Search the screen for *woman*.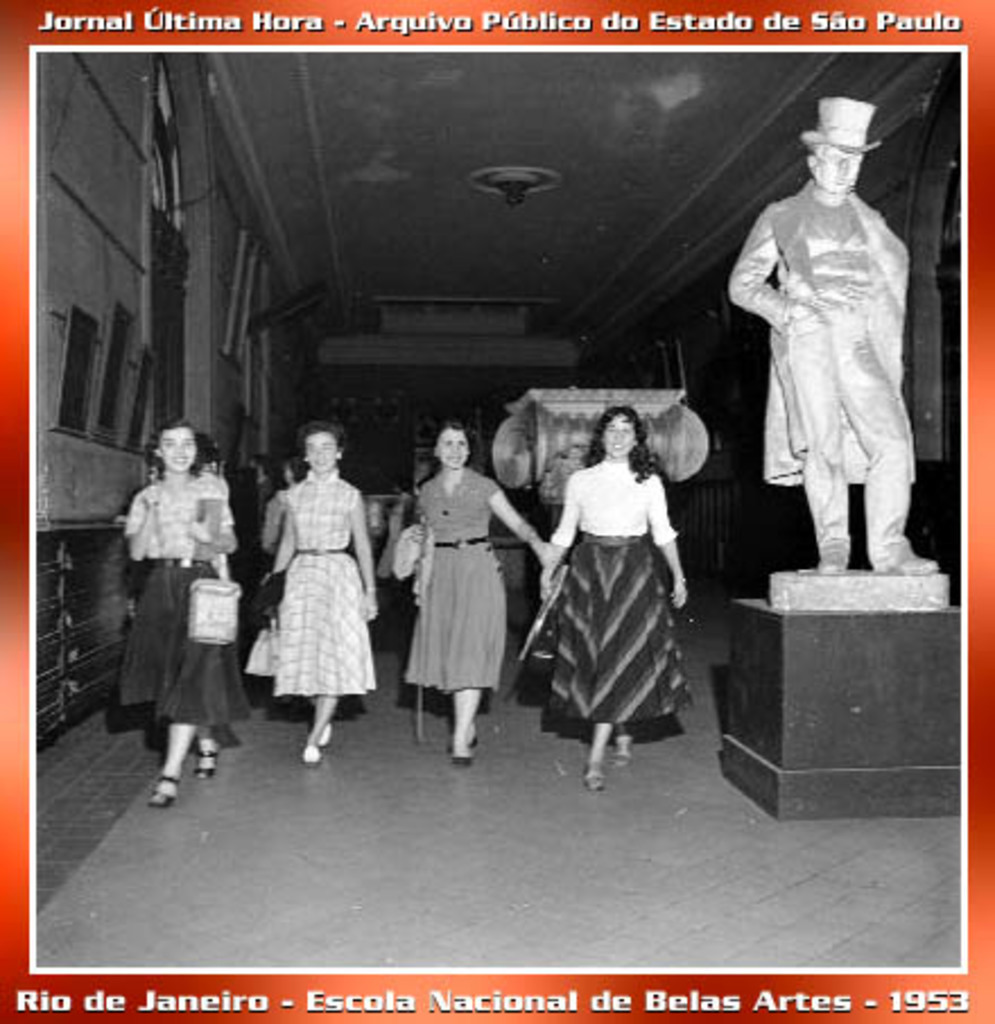
Found at box(405, 423, 559, 766).
